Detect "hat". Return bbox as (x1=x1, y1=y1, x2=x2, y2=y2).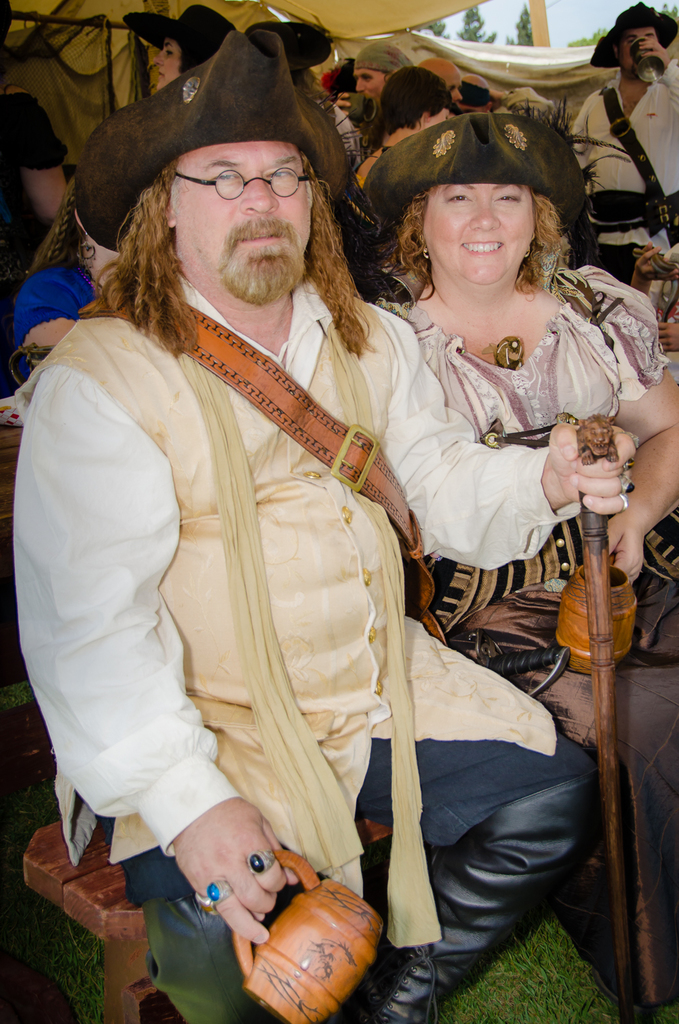
(x1=369, y1=109, x2=581, y2=221).
